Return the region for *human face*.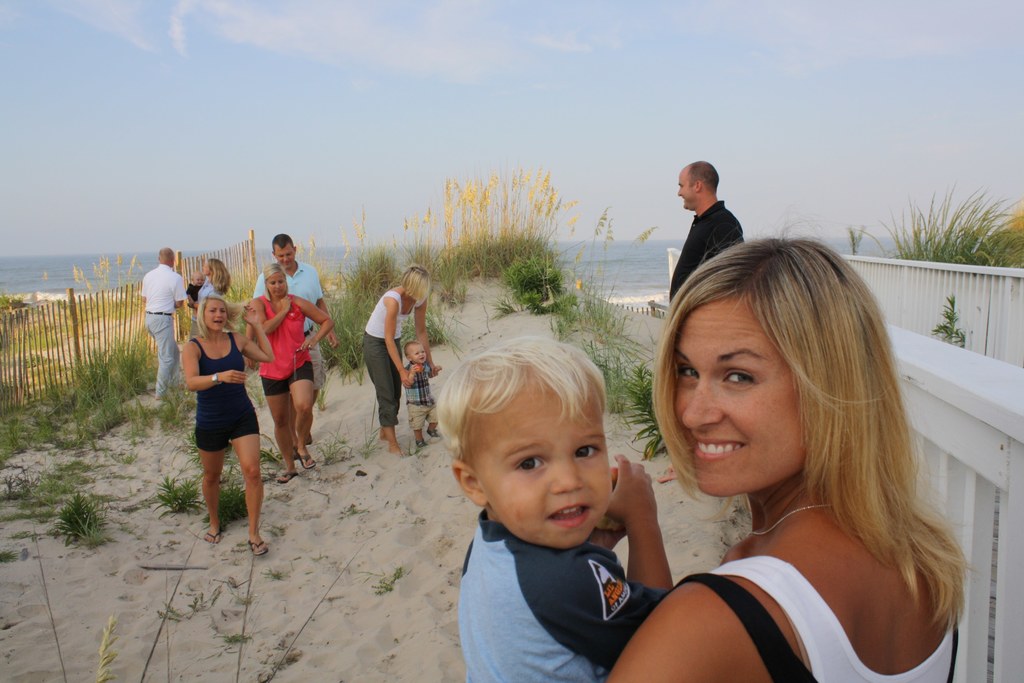
bbox=[669, 289, 798, 503].
